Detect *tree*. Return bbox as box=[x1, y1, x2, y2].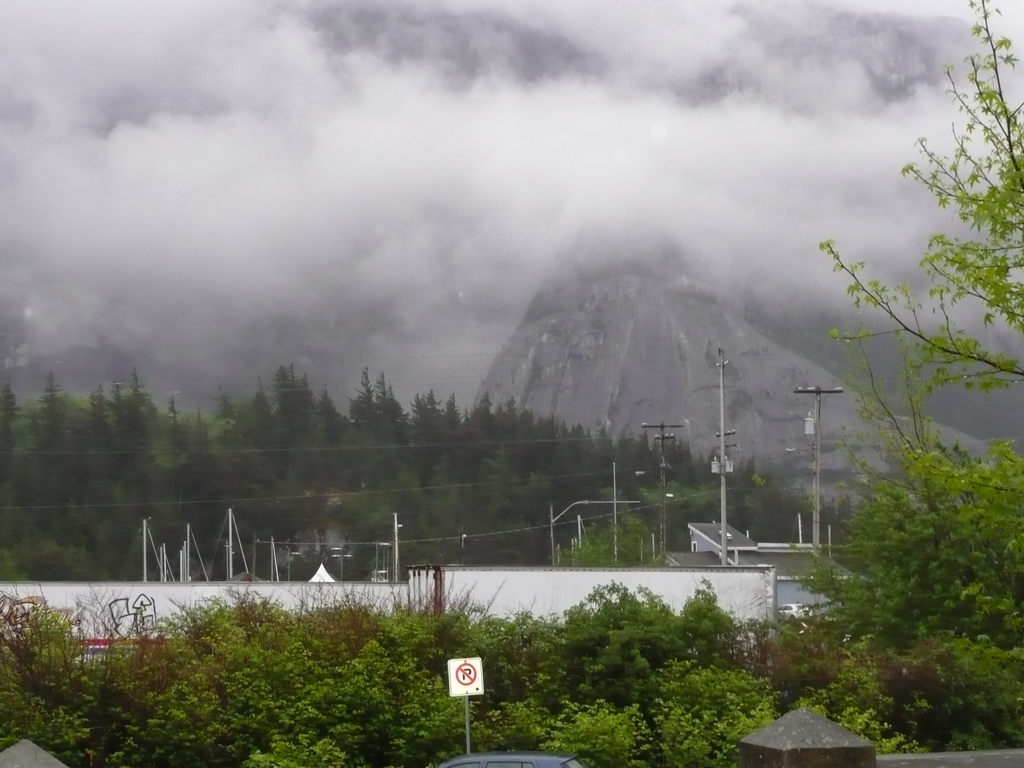
box=[762, 134, 1015, 742].
